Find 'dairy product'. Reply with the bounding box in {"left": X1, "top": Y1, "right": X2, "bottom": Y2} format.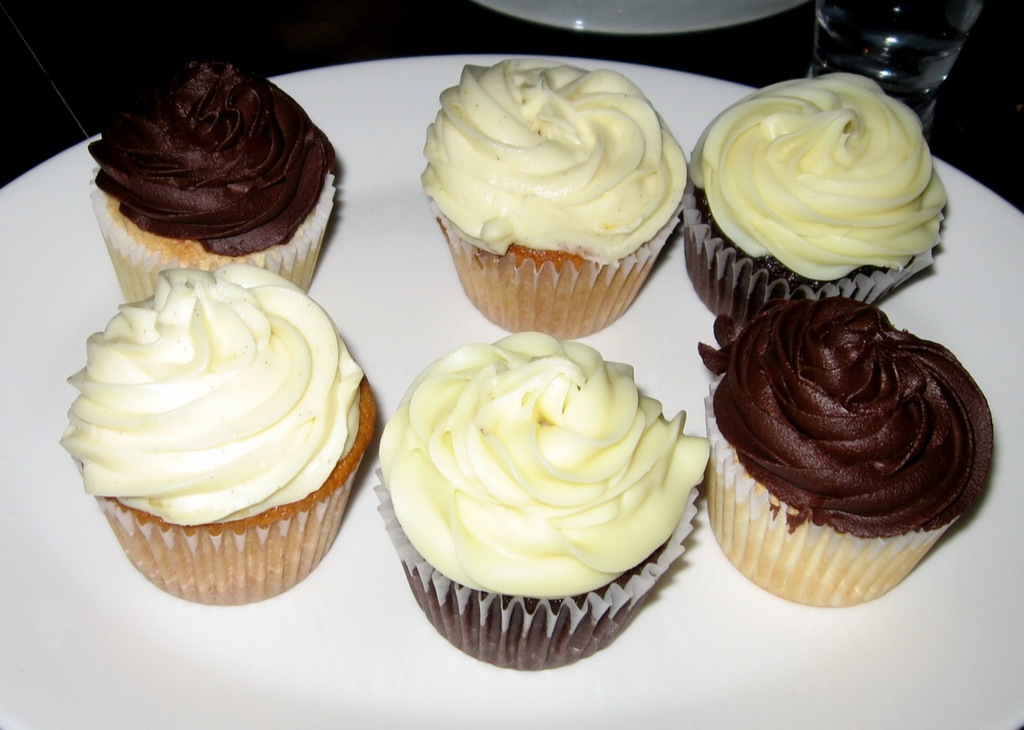
{"left": 389, "top": 332, "right": 680, "bottom": 606}.
